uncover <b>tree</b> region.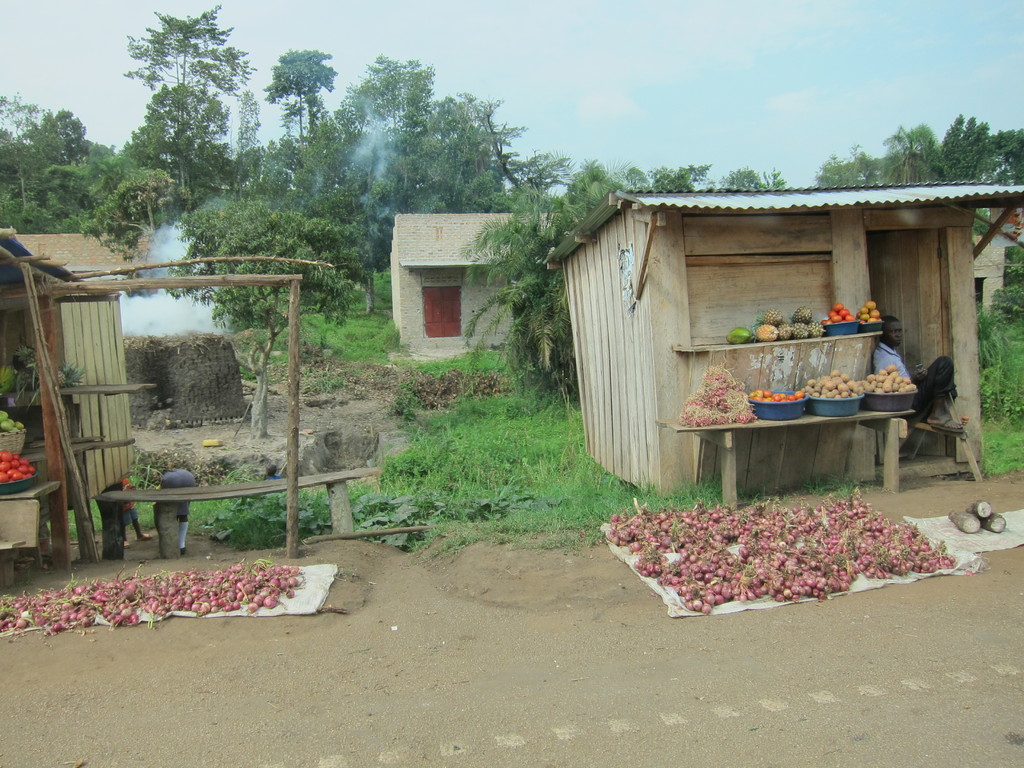
Uncovered: 266,50,337,168.
